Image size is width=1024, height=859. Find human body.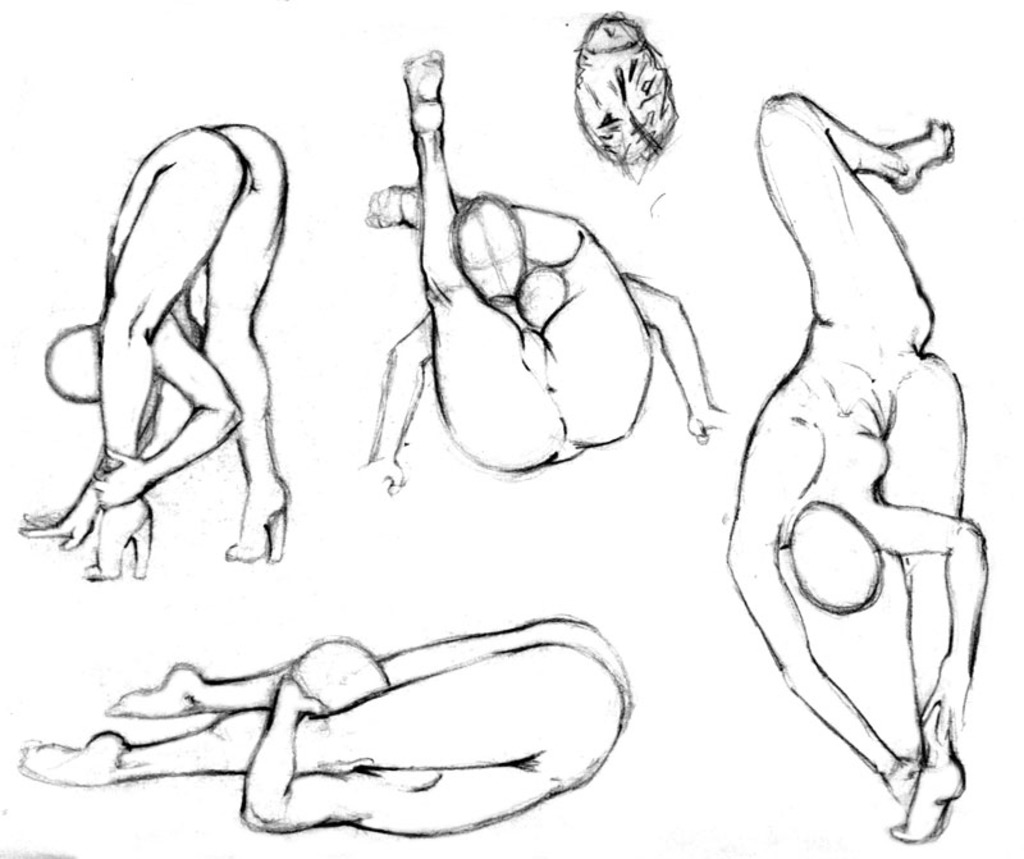
bbox=[357, 50, 733, 498].
